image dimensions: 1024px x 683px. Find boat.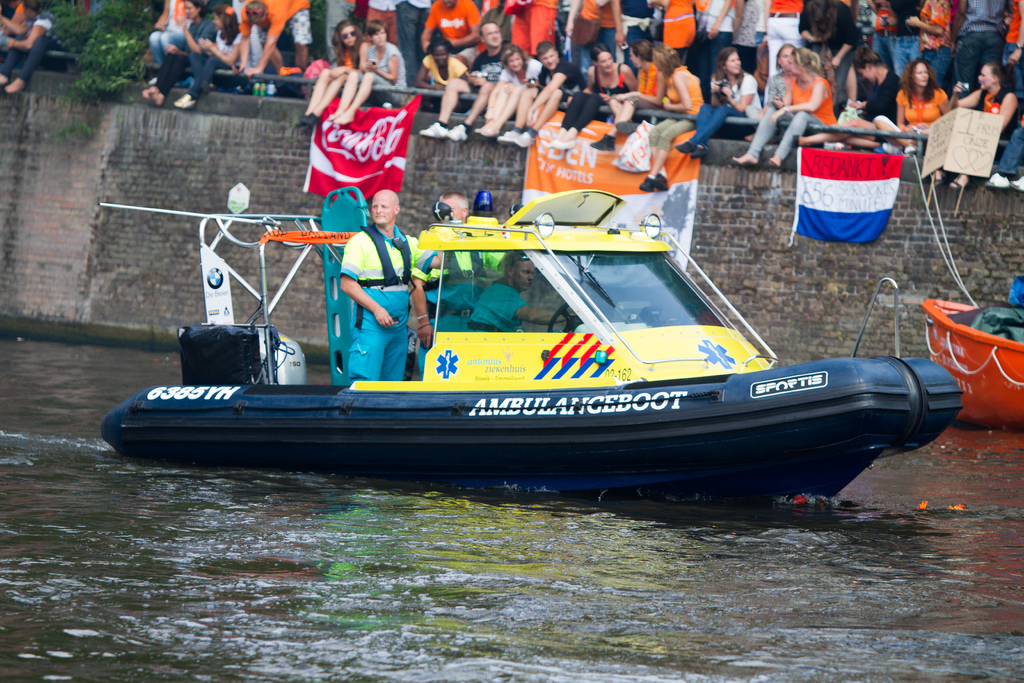
924, 300, 1023, 424.
